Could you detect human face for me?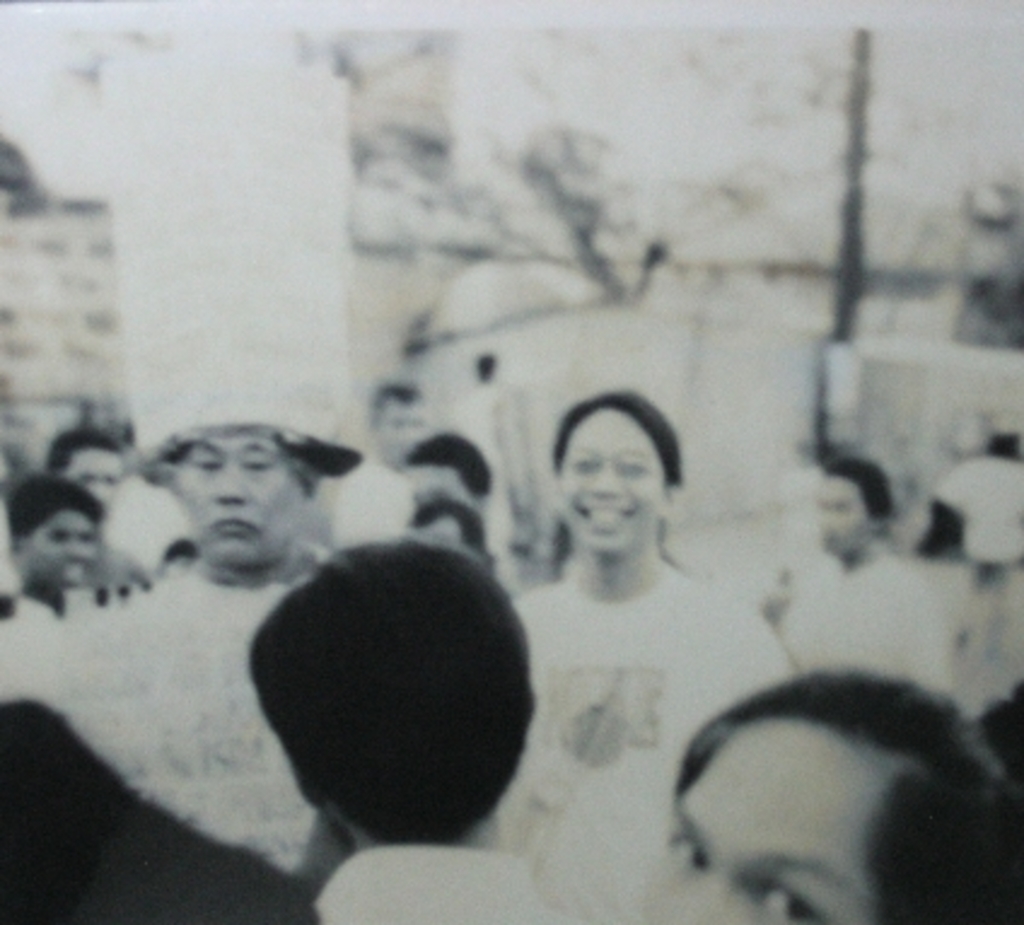
Detection result: select_region(22, 498, 104, 580).
